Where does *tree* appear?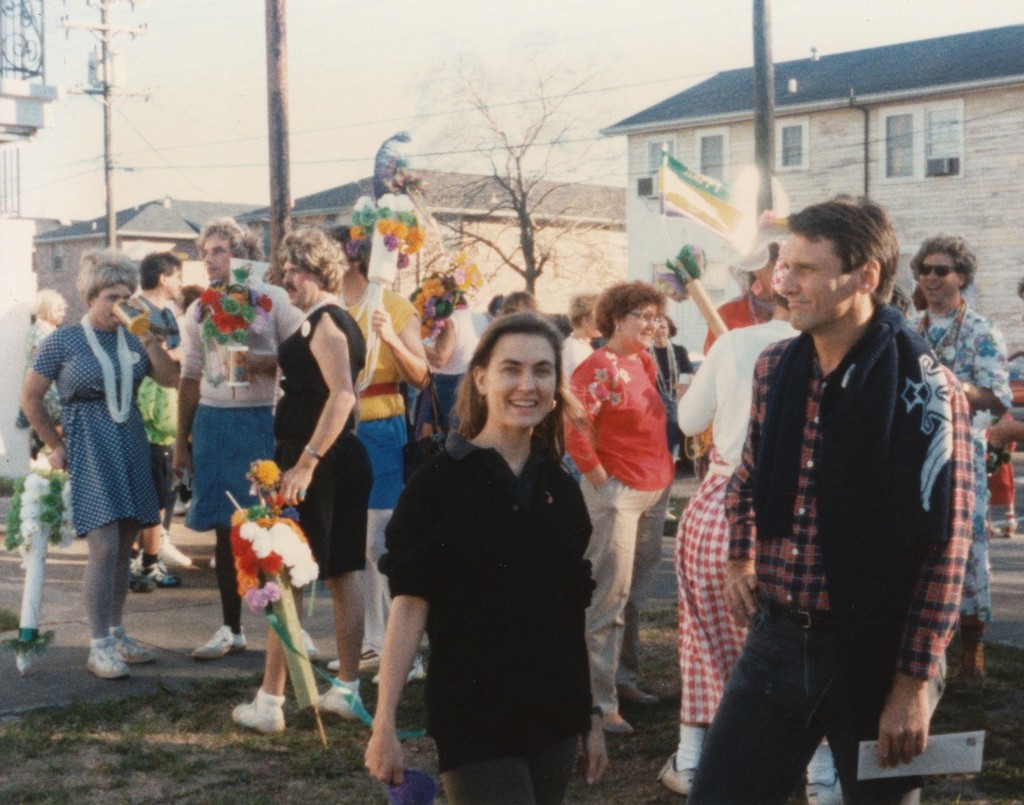
Appears at crop(423, 73, 618, 309).
